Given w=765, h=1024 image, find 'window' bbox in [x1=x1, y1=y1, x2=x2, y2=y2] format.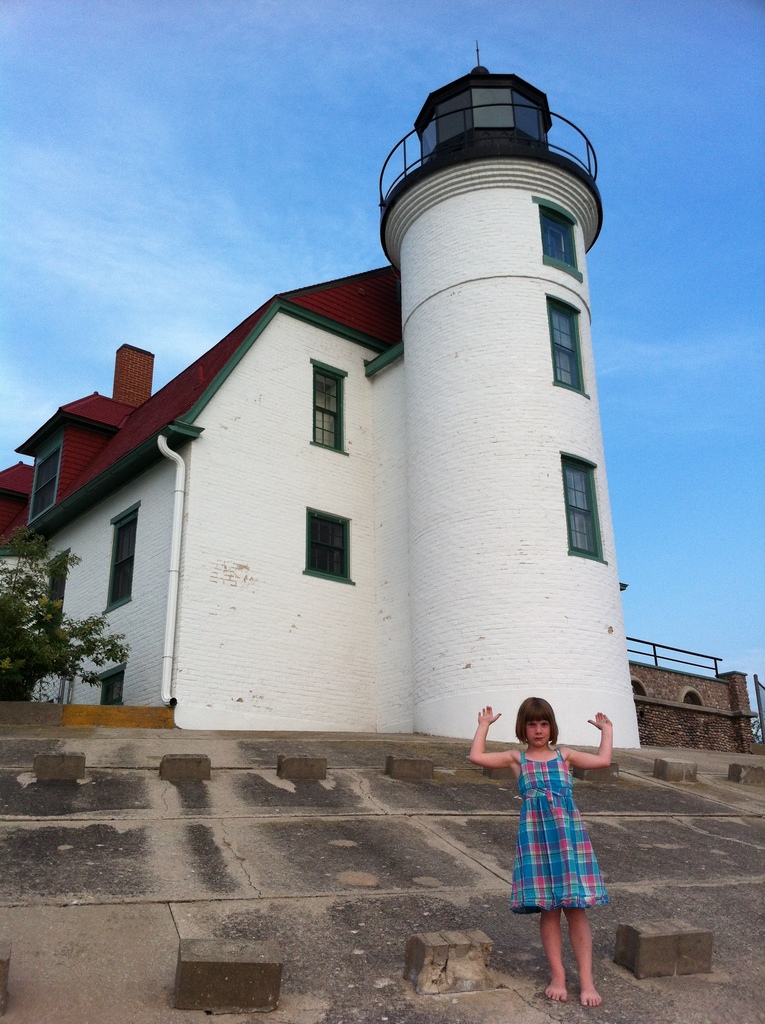
[x1=31, y1=440, x2=62, y2=533].
